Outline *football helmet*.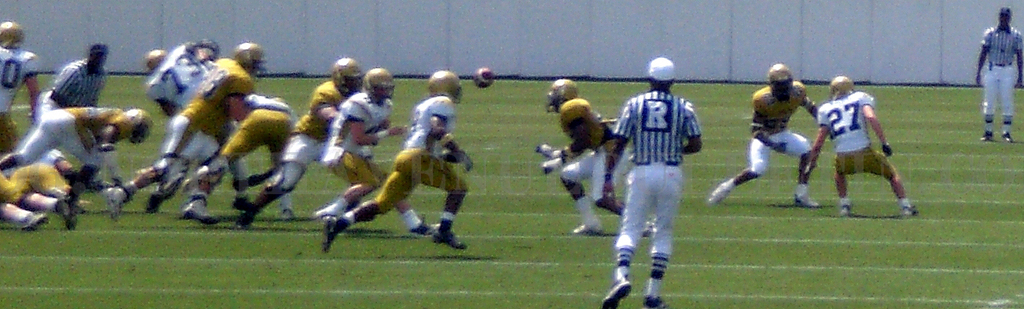
Outline: select_region(0, 23, 26, 52).
